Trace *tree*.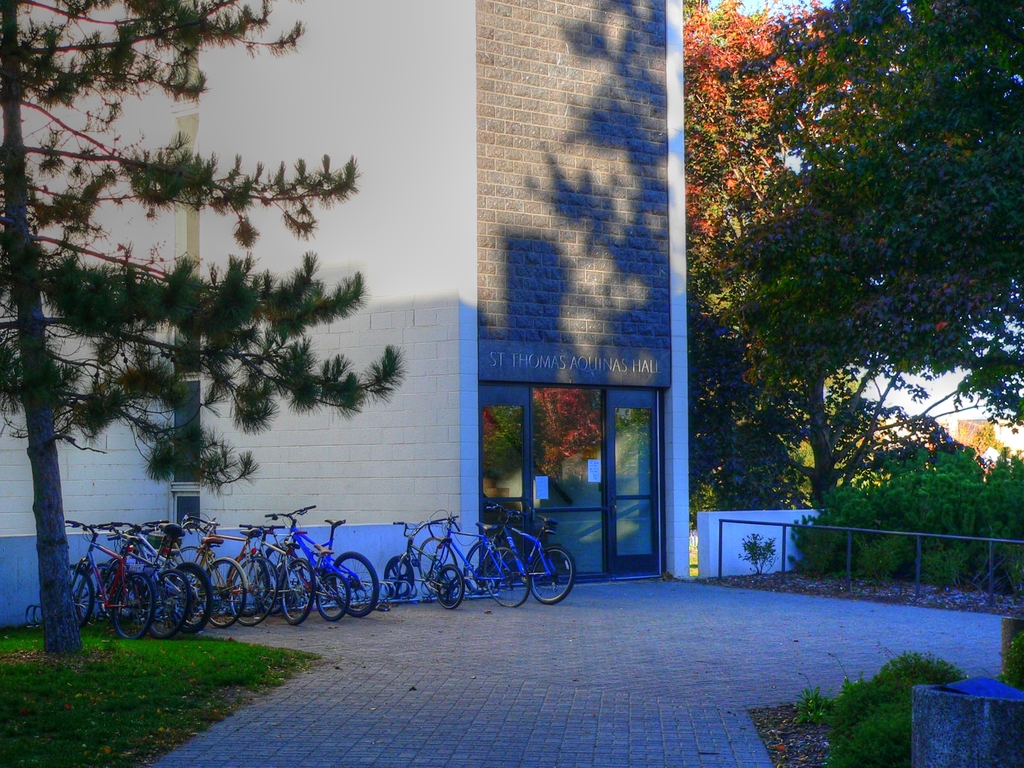
Traced to [826, 400, 989, 489].
